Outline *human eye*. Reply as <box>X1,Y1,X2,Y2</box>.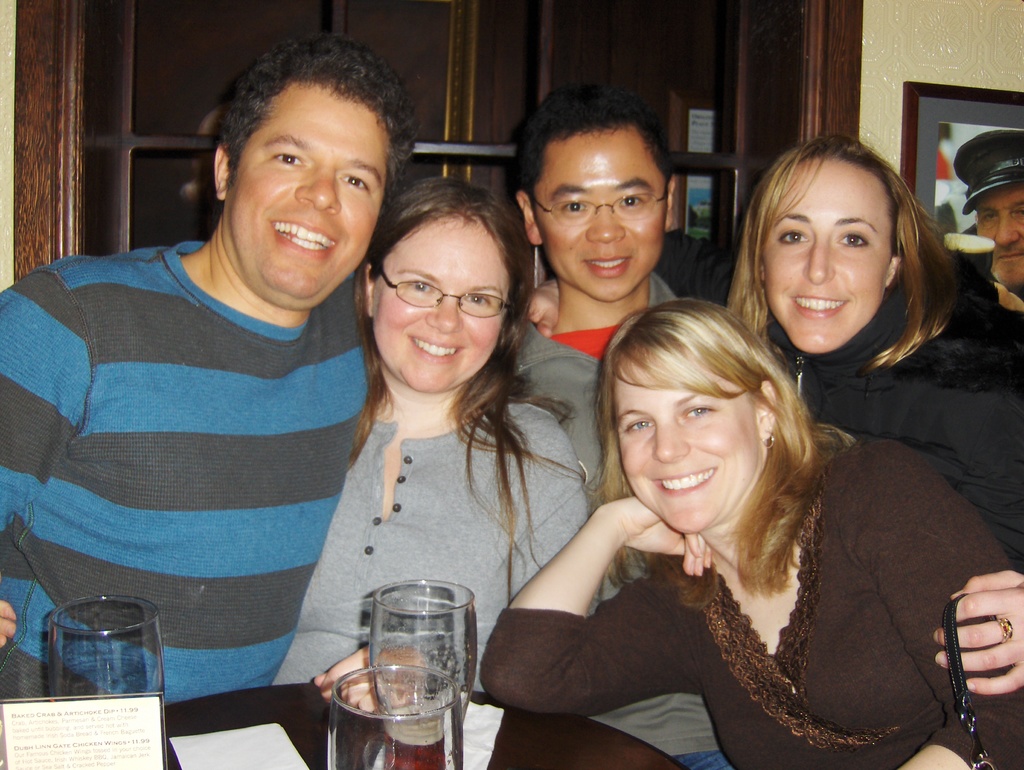
<box>564,199,594,214</box>.
